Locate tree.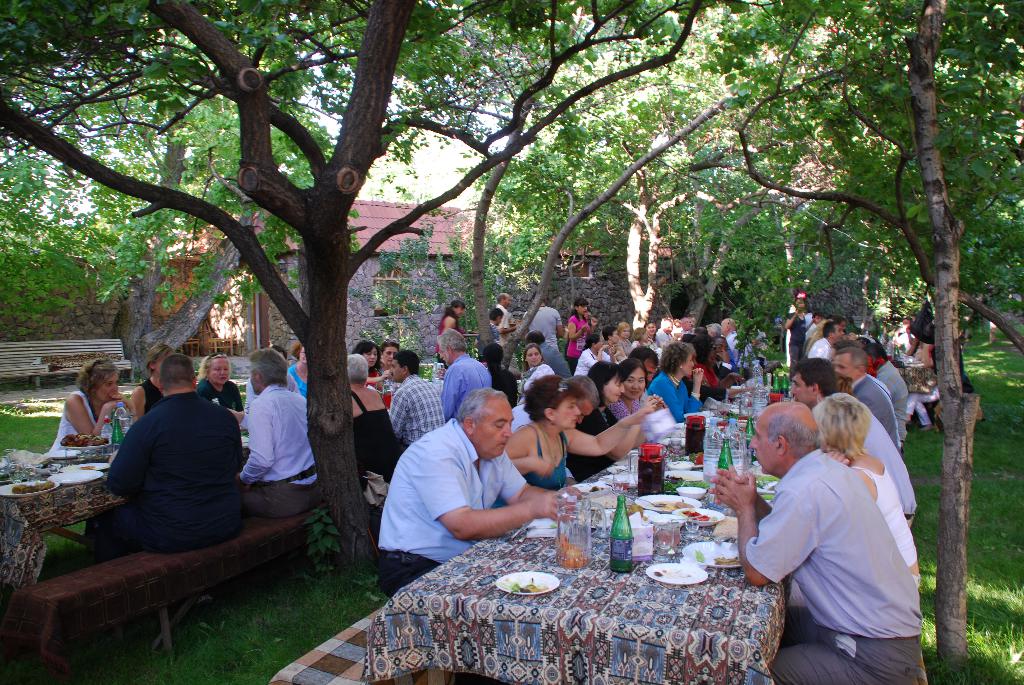
Bounding box: (left=0, top=0, right=749, bottom=564).
